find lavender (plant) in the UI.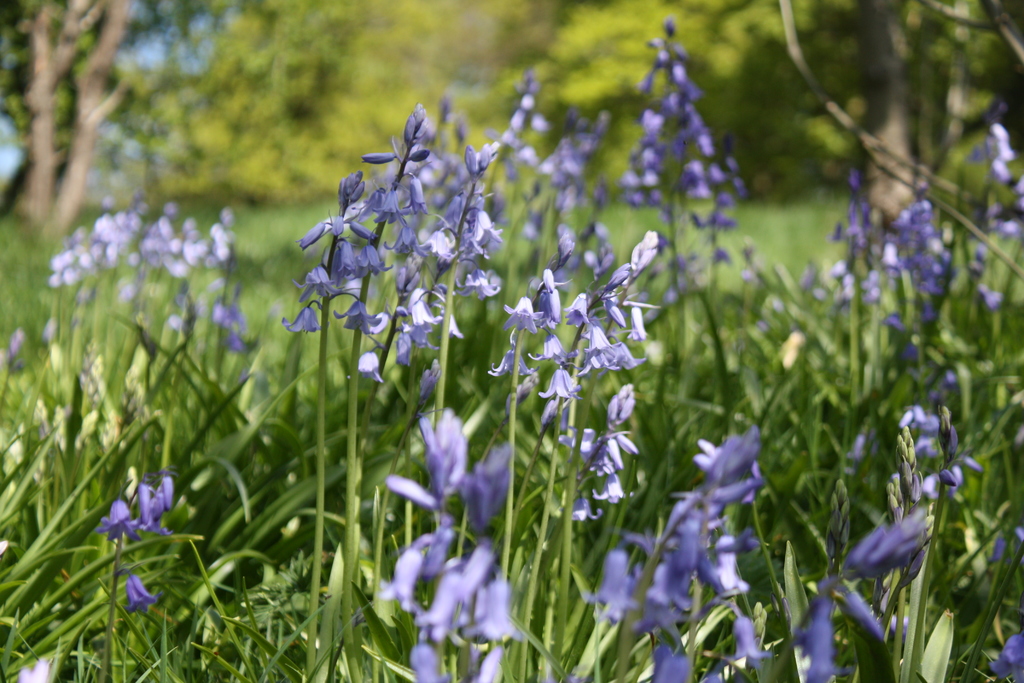
UI element at bbox(963, 117, 1023, 330).
